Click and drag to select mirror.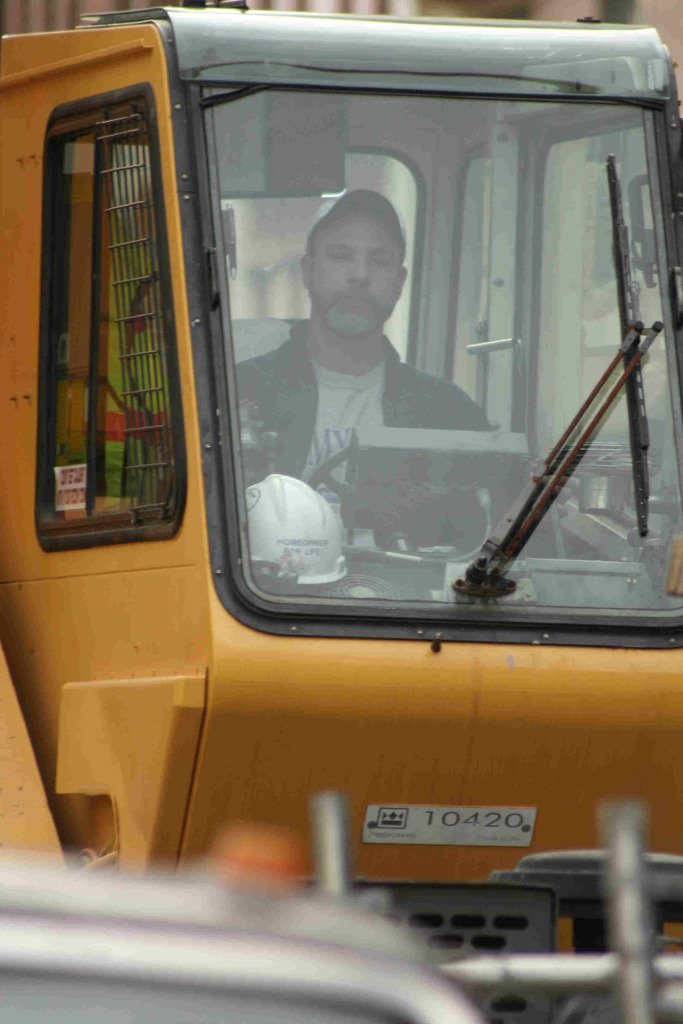
Selection: region(202, 89, 682, 610).
